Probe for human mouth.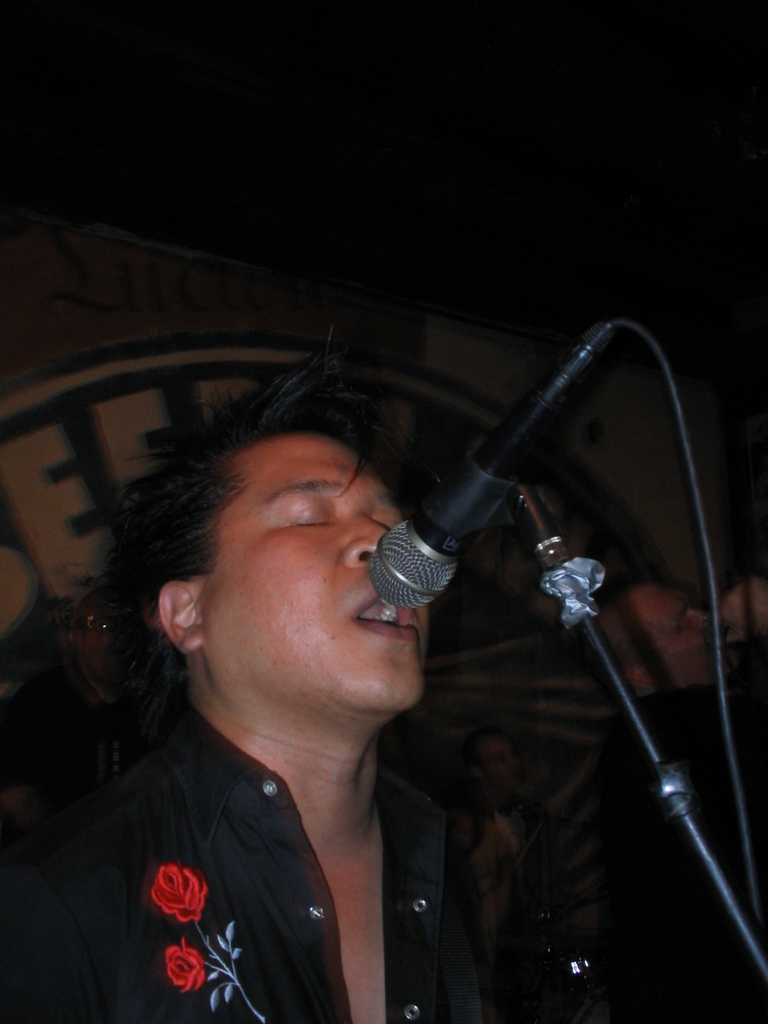
Probe result: [340, 589, 419, 628].
